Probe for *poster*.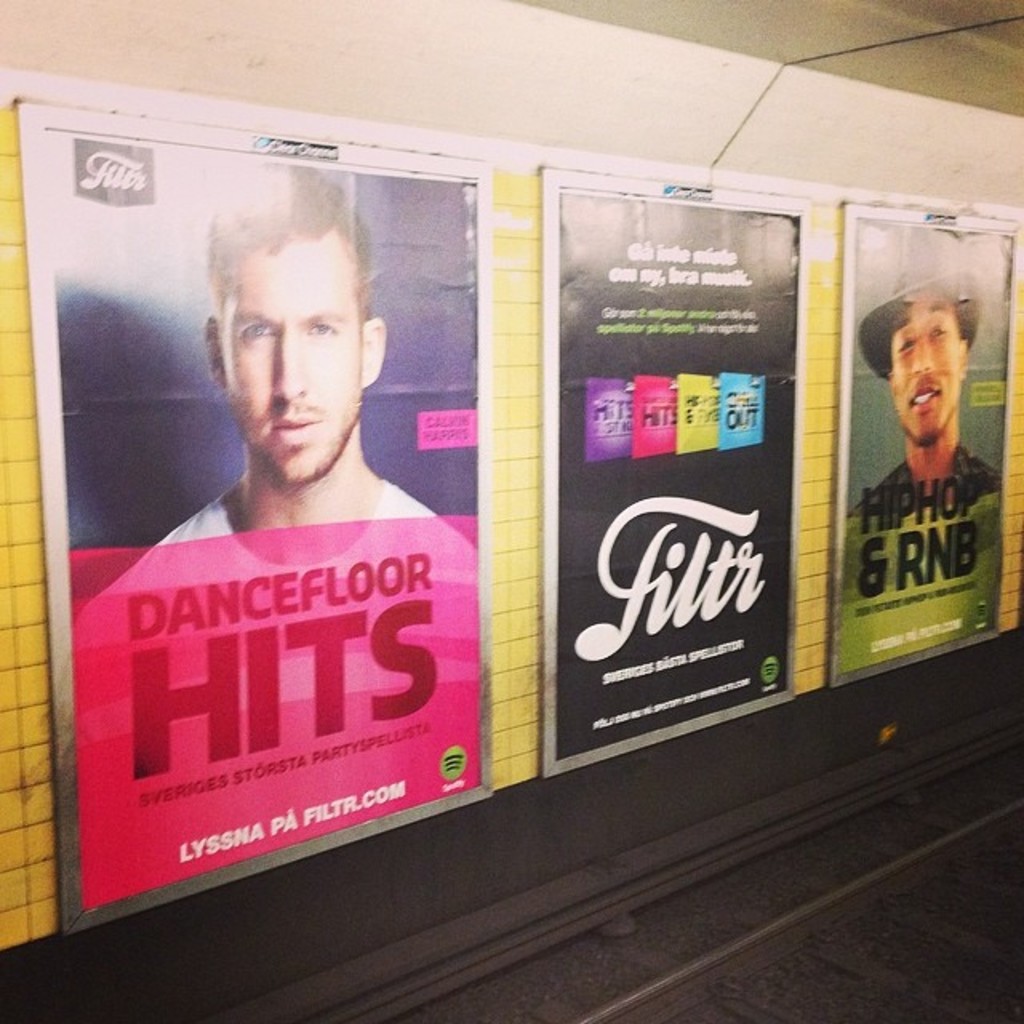
Probe result: (842, 216, 1008, 674).
